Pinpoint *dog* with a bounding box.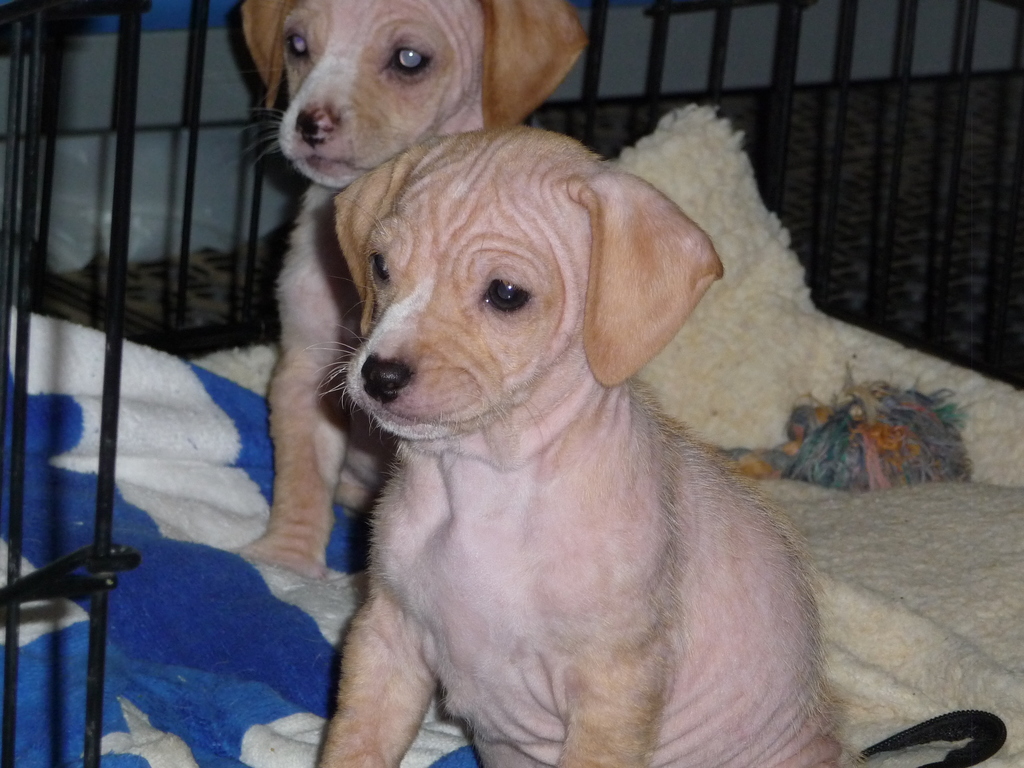
pyautogui.locateOnScreen(225, 0, 588, 580).
